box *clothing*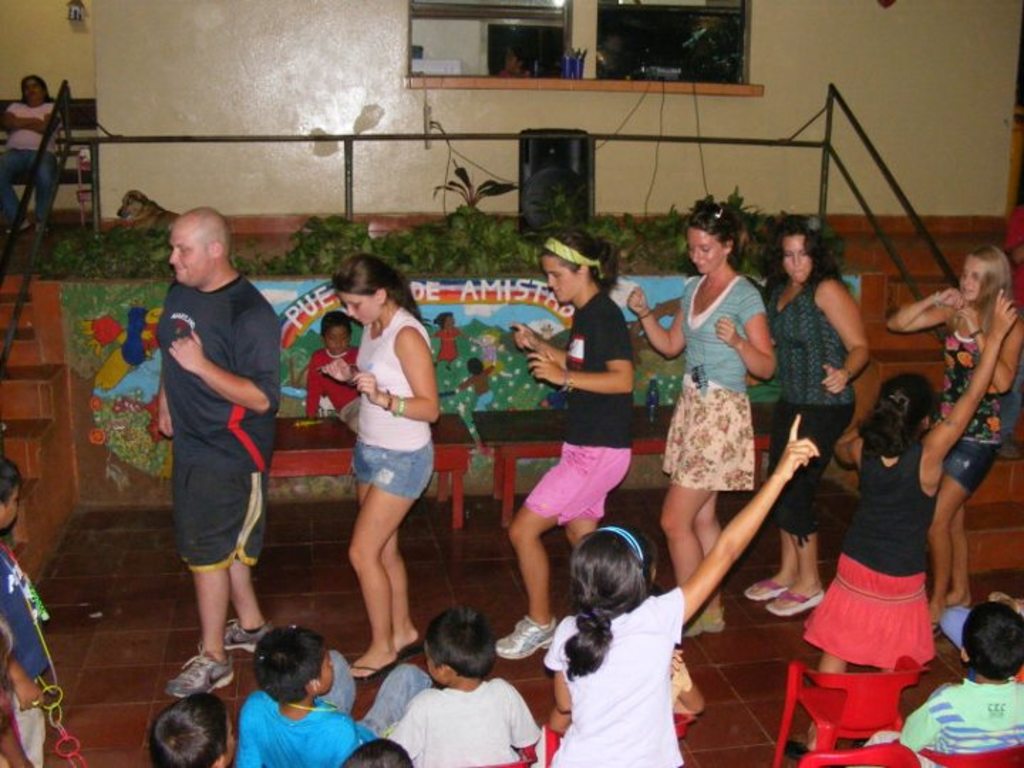
rect(152, 276, 284, 570)
